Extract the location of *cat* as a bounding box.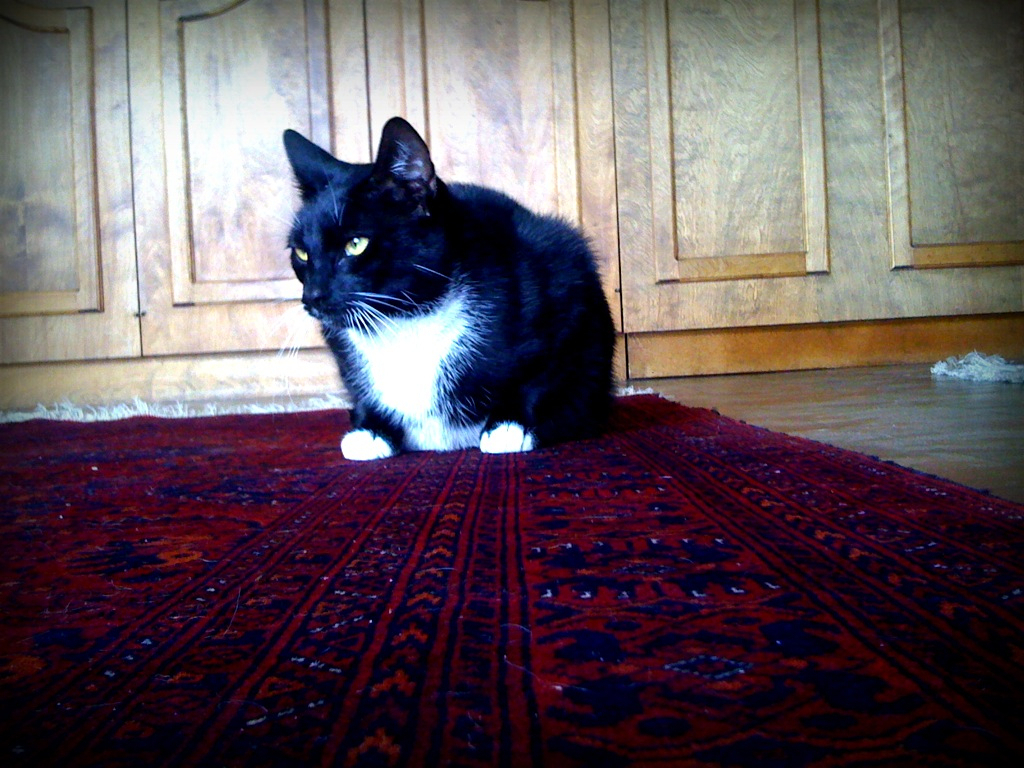
Rect(276, 112, 623, 458).
